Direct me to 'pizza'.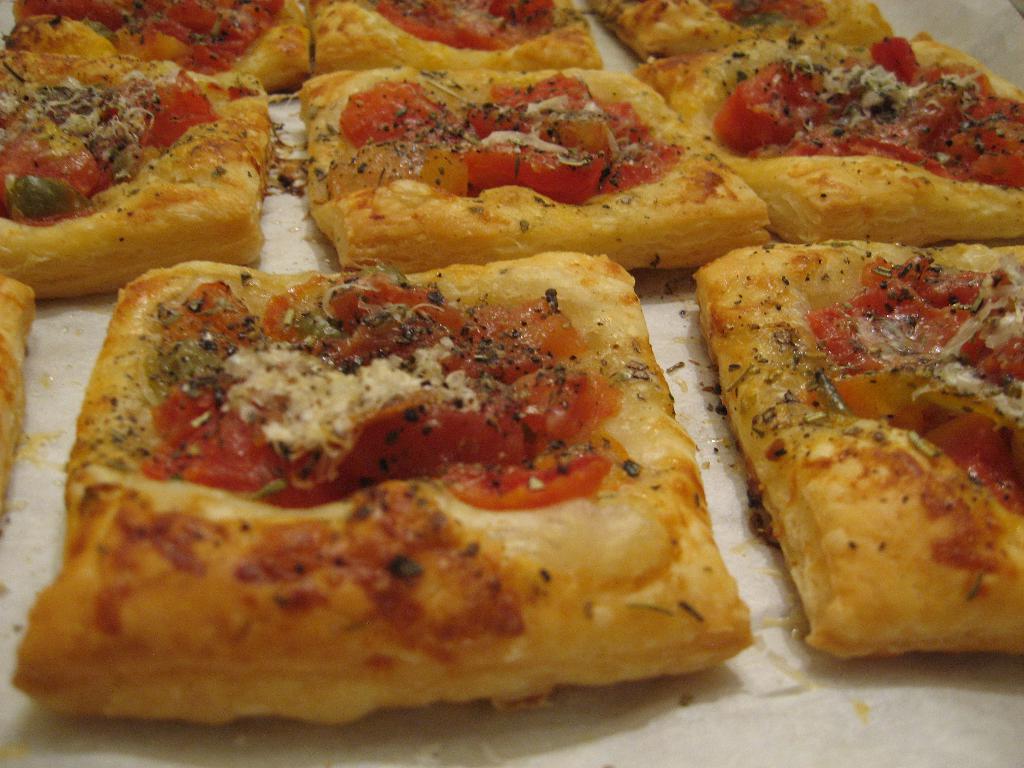
Direction: (689, 234, 1023, 654).
